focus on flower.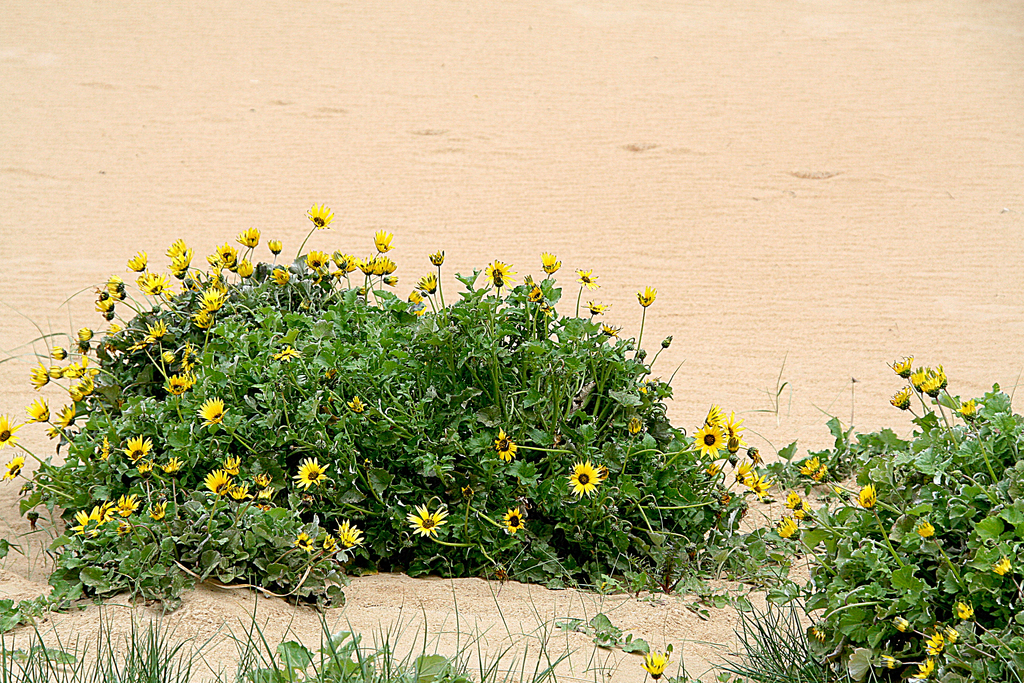
Focused at (left=170, top=342, right=196, bottom=363).
